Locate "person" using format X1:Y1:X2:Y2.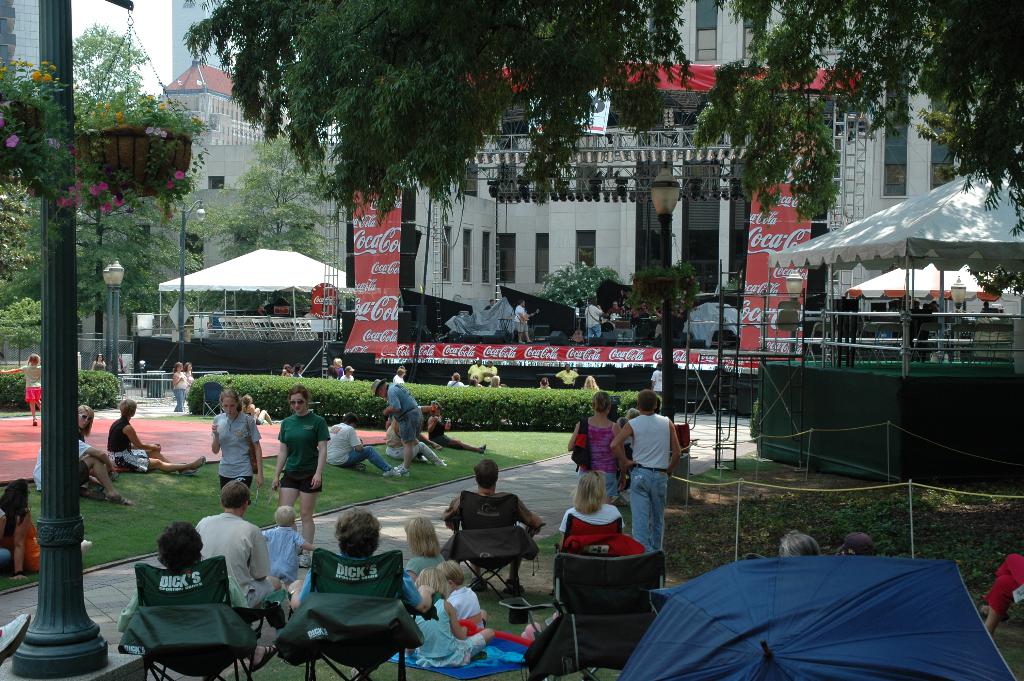
88:352:108:372.
